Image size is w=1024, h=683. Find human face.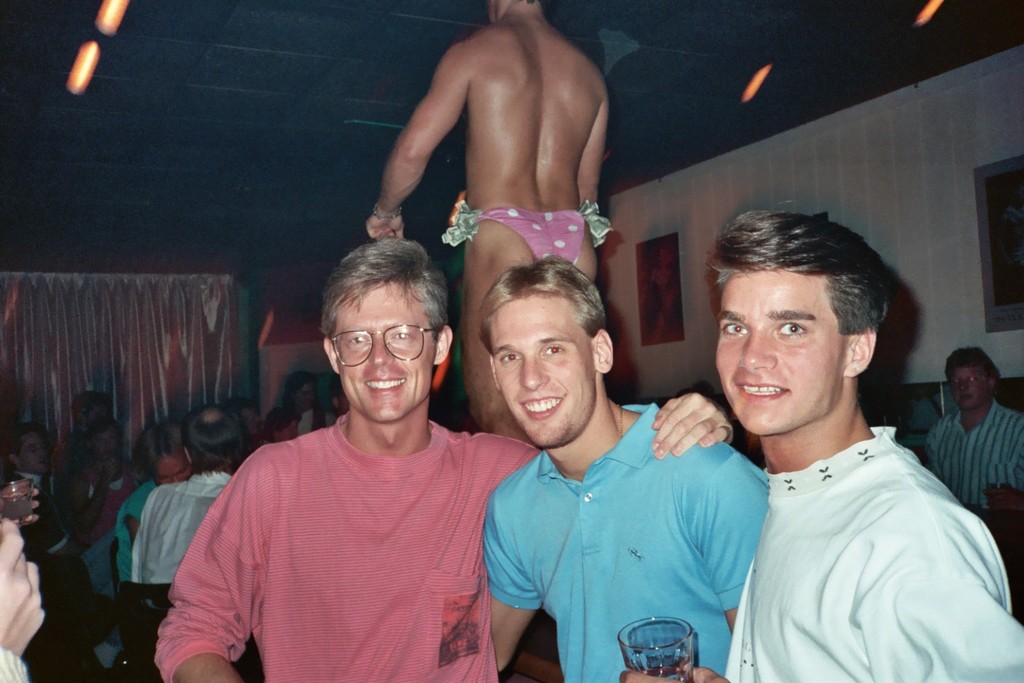
box(332, 282, 437, 424).
